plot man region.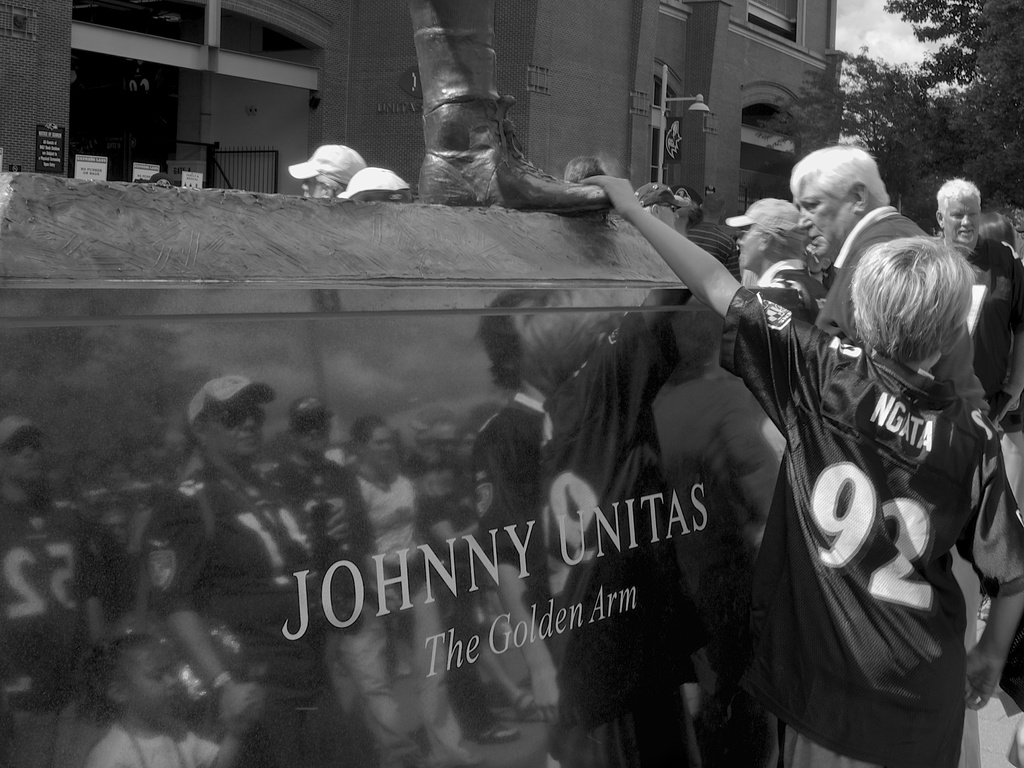
Plotted at left=280, top=145, right=365, bottom=204.
